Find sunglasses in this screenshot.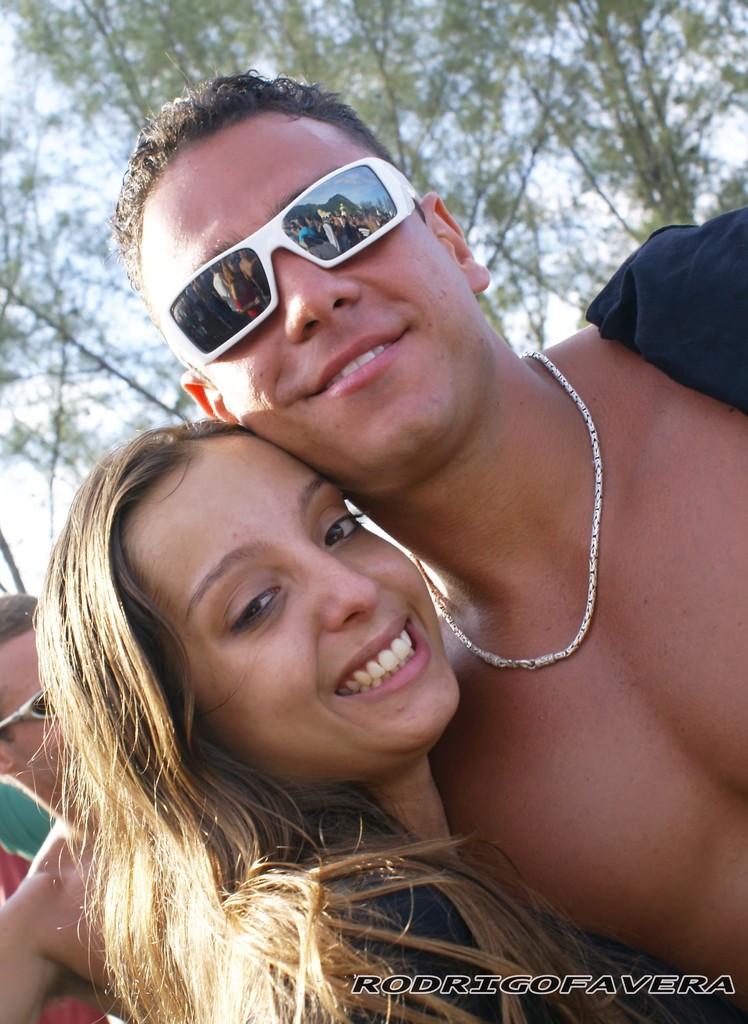
The bounding box for sunglasses is 0, 687, 54, 727.
